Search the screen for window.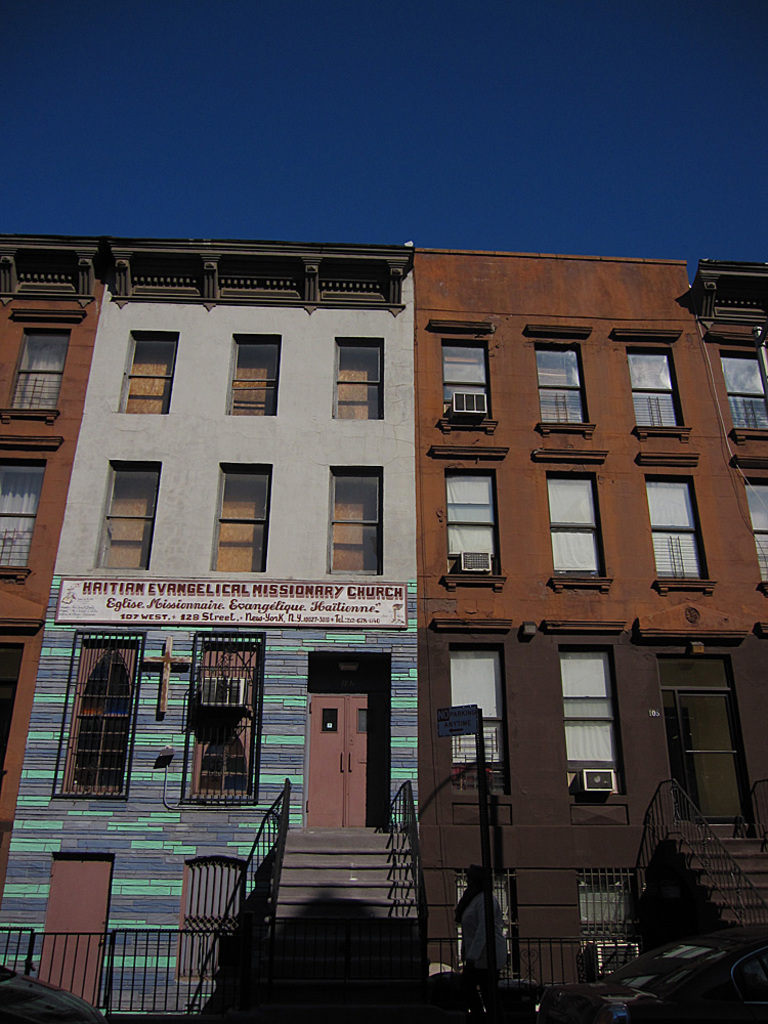
Found at {"left": 632, "top": 343, "right": 671, "bottom": 437}.
